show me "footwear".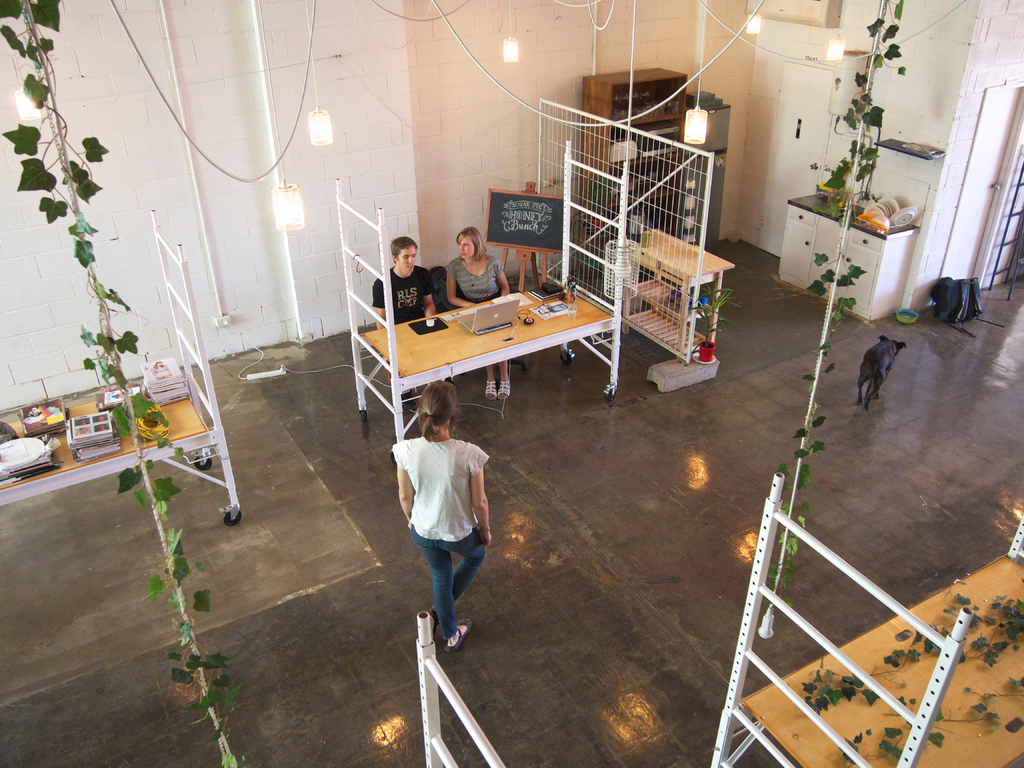
"footwear" is here: bbox=(429, 610, 440, 647).
